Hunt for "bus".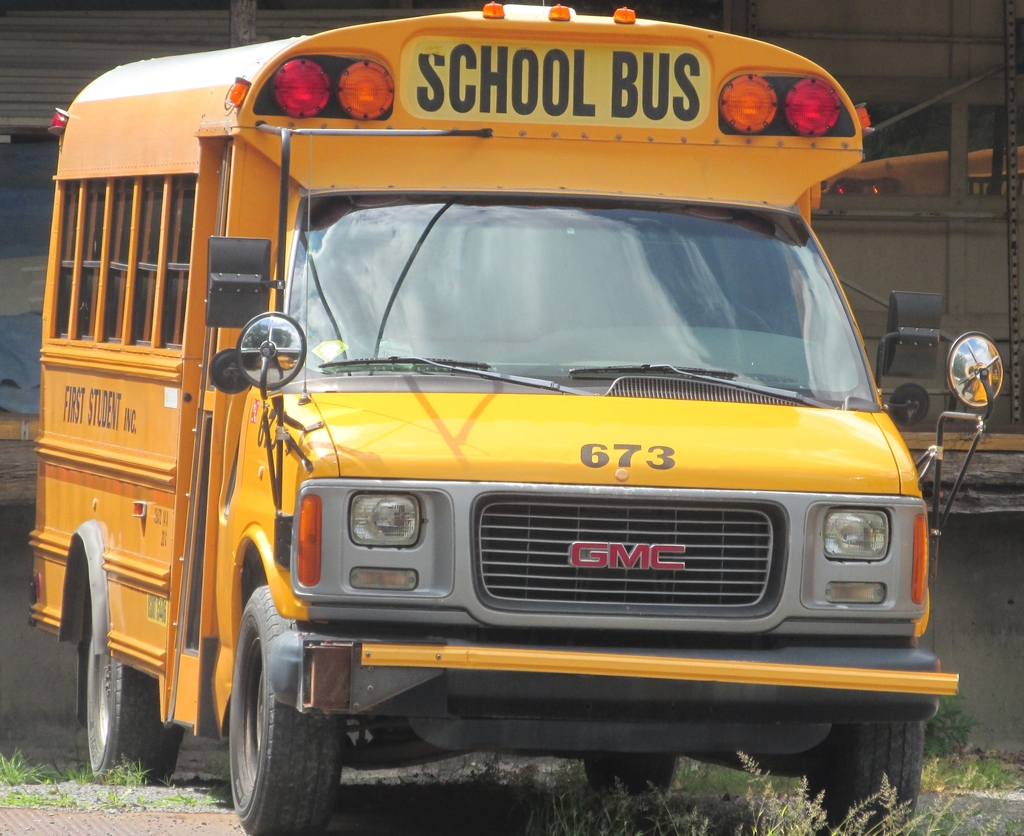
Hunted down at box(24, 4, 1003, 835).
